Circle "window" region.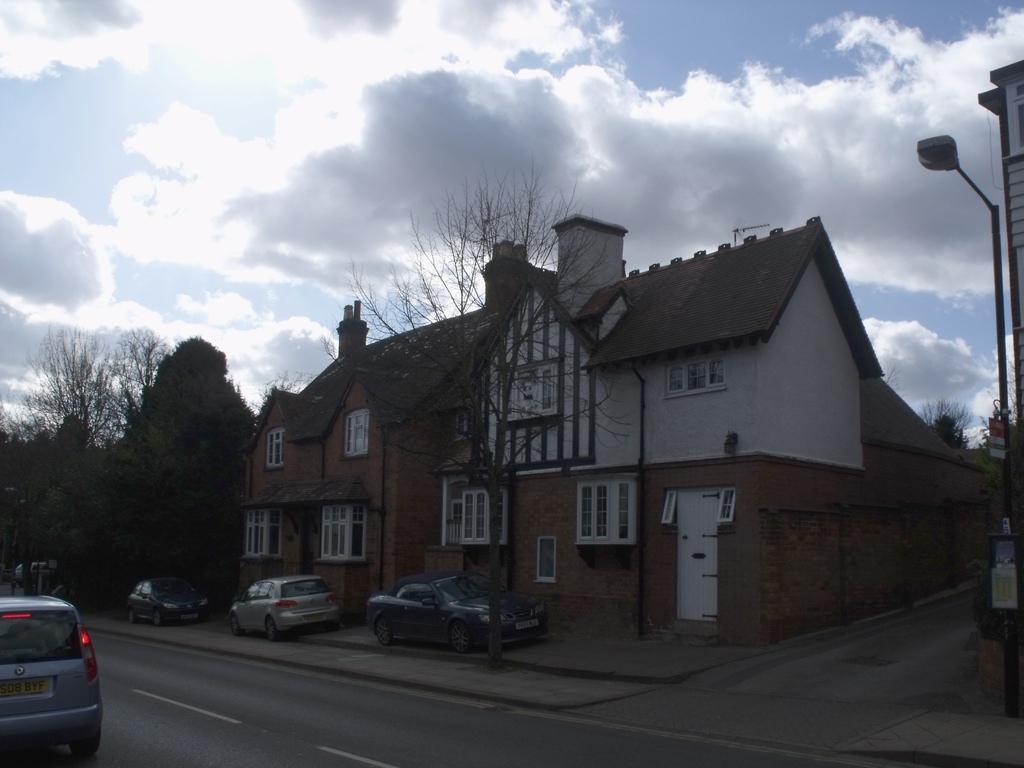
Region: {"left": 574, "top": 472, "right": 639, "bottom": 547}.
